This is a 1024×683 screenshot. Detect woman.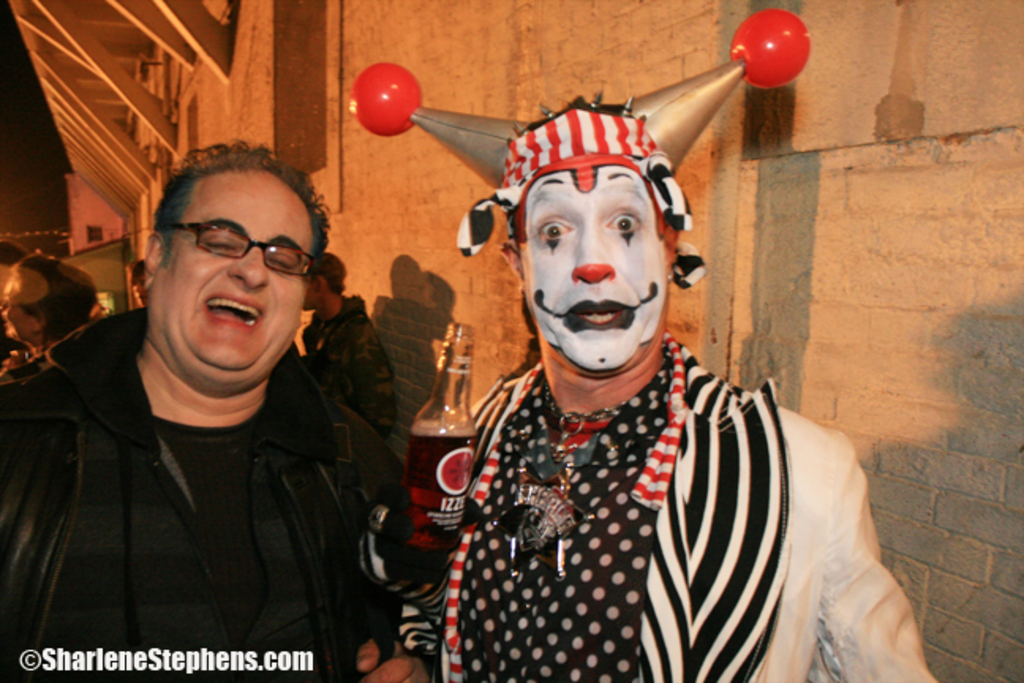
Rect(0, 255, 101, 379).
